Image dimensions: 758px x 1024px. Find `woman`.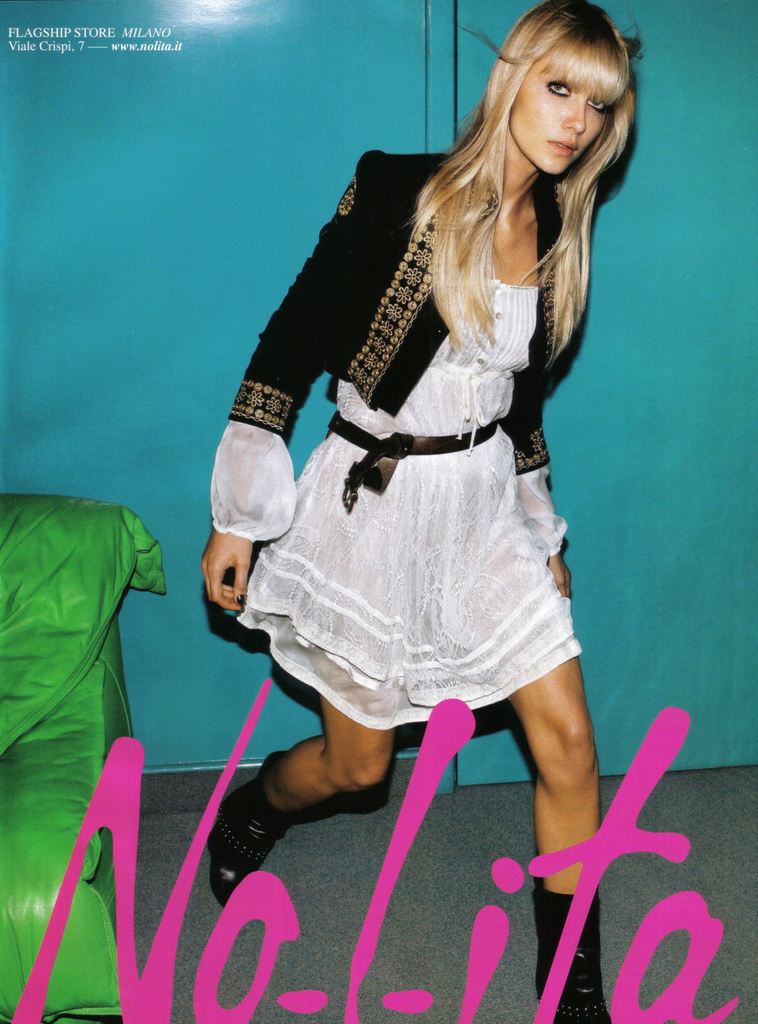
rect(189, 22, 648, 854).
